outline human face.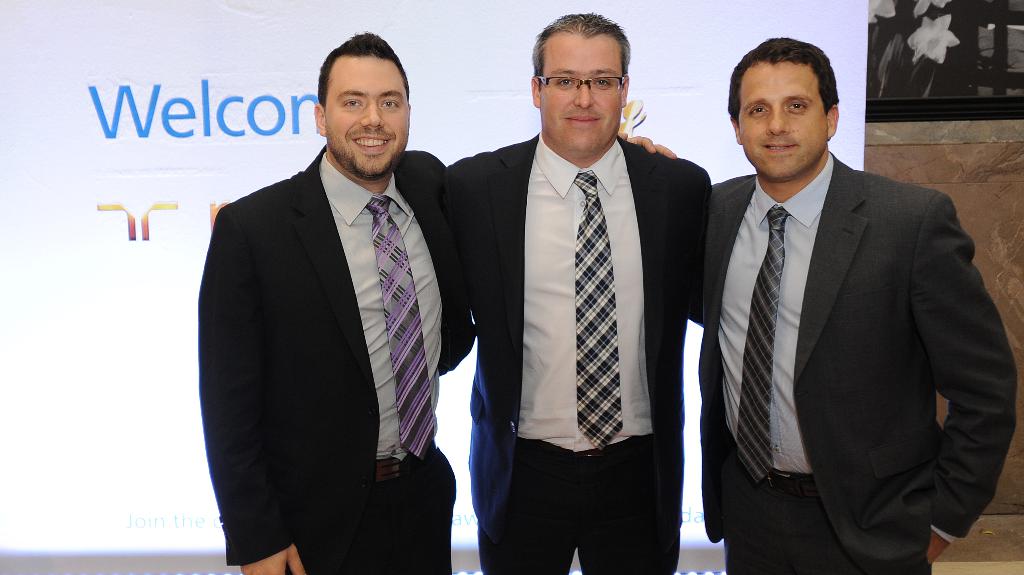
Outline: {"left": 324, "top": 58, "right": 408, "bottom": 182}.
